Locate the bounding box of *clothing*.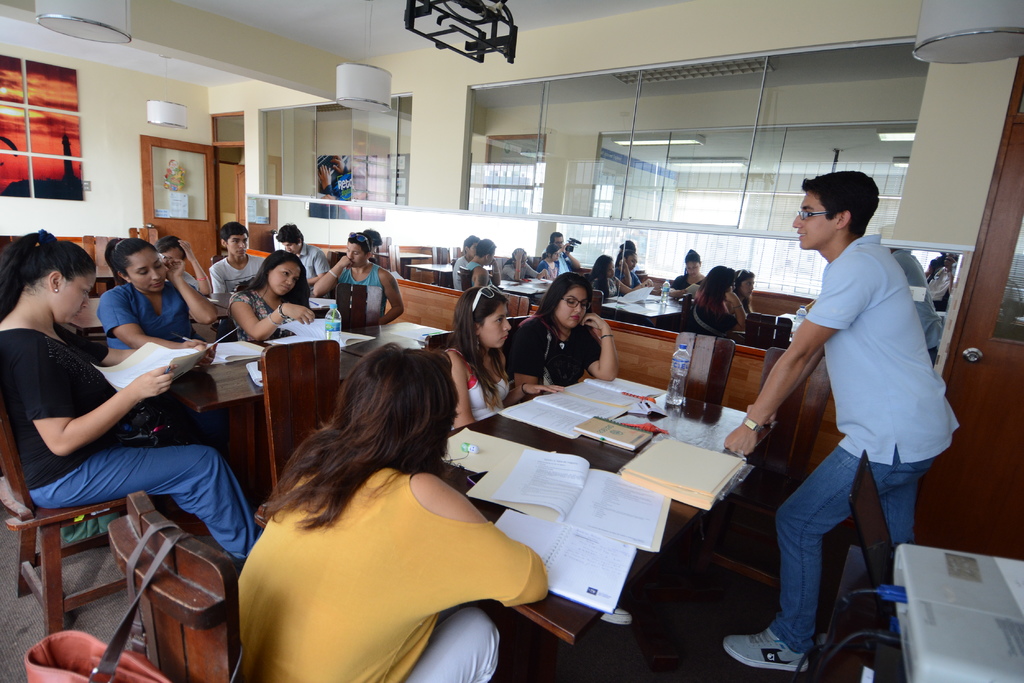
Bounding box: pyautogui.locateOnScreen(438, 350, 511, 432).
